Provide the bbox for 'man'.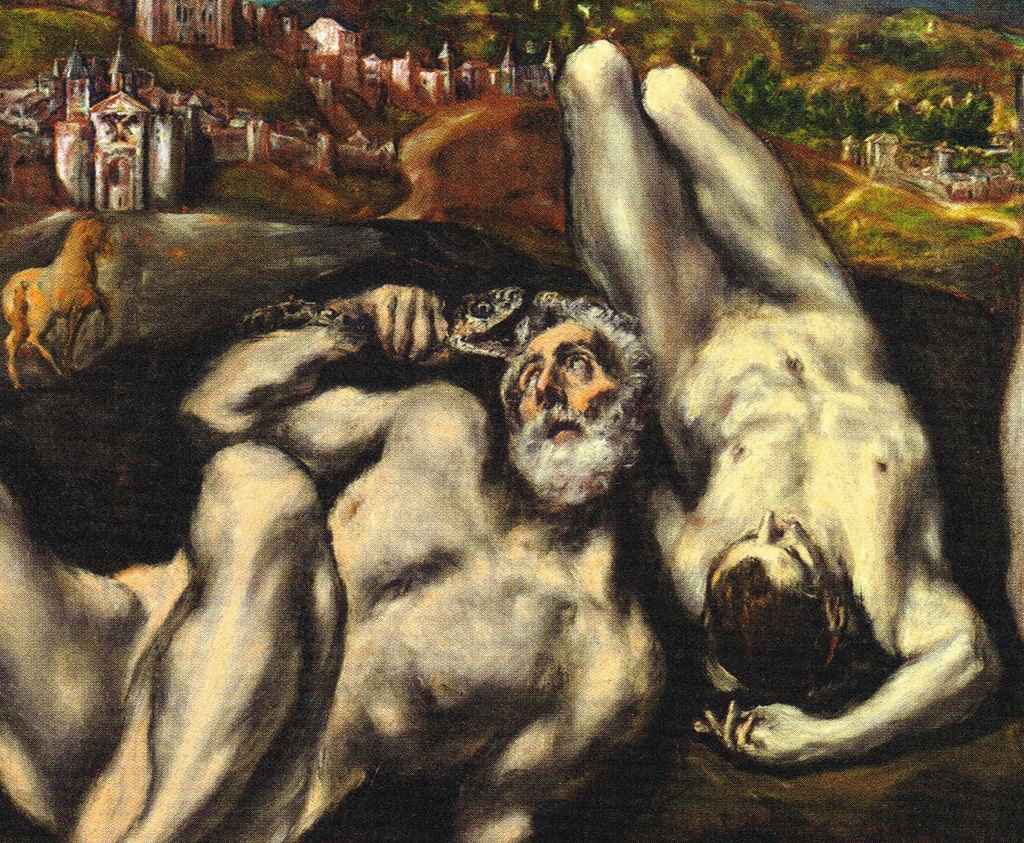
bbox=(552, 38, 1003, 765).
